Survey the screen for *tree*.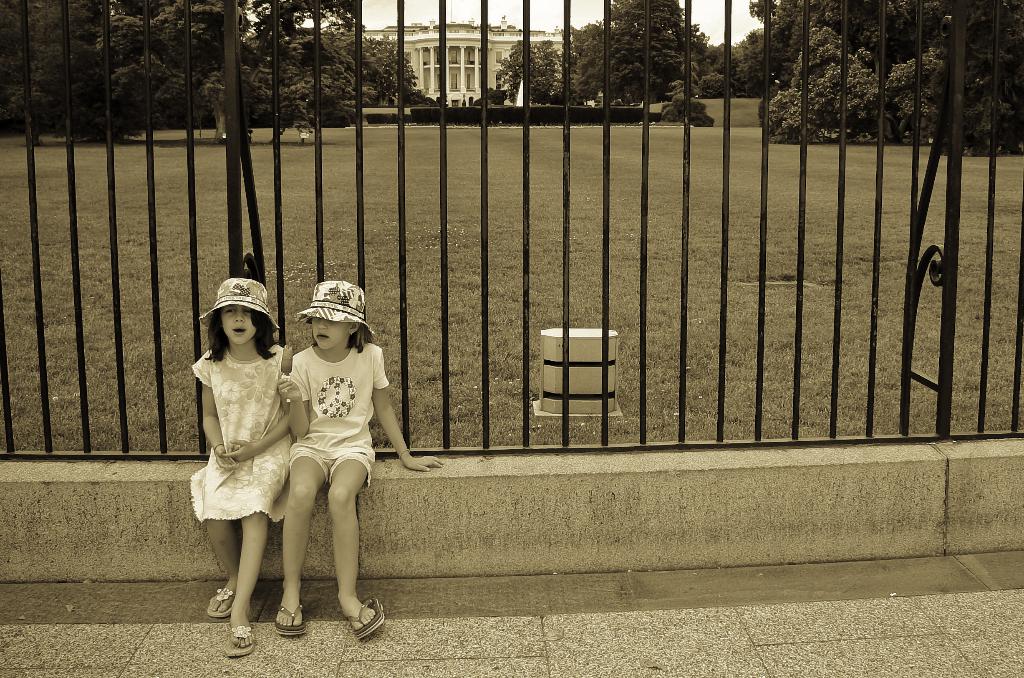
Survey found: crop(662, 58, 714, 127).
